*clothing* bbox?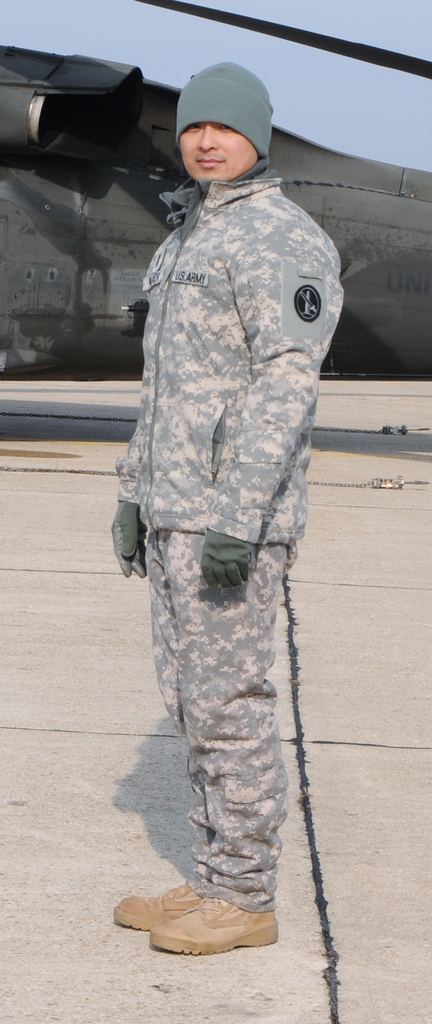
(116, 178, 346, 913)
